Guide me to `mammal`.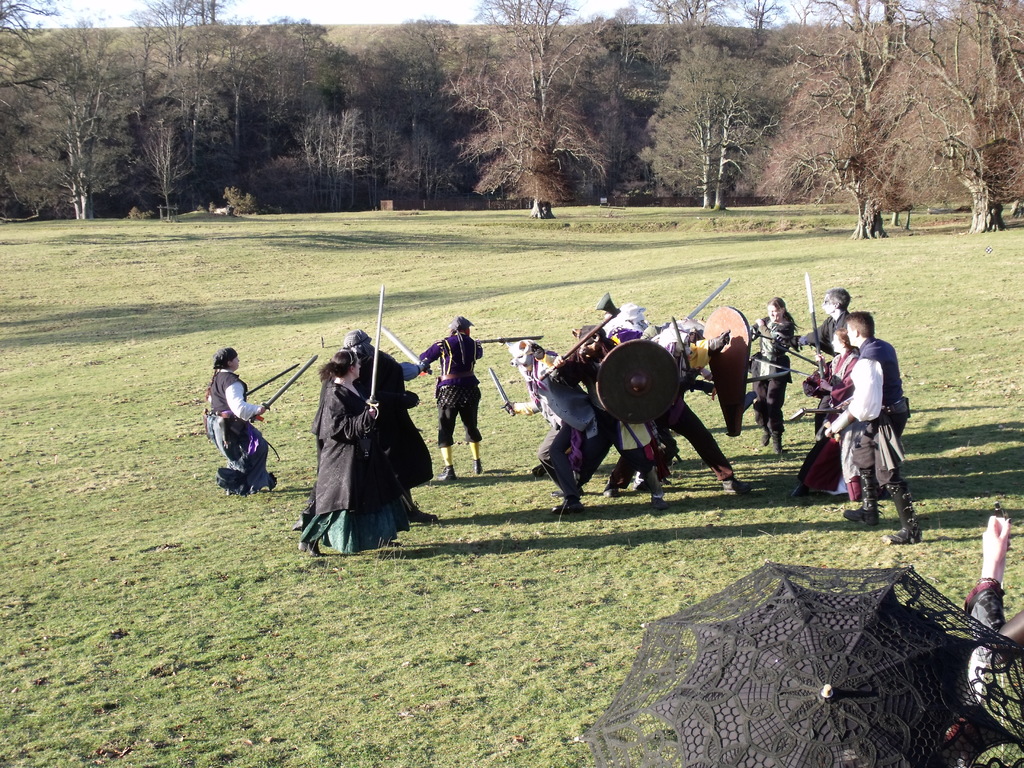
Guidance: <region>417, 316, 489, 480</region>.
